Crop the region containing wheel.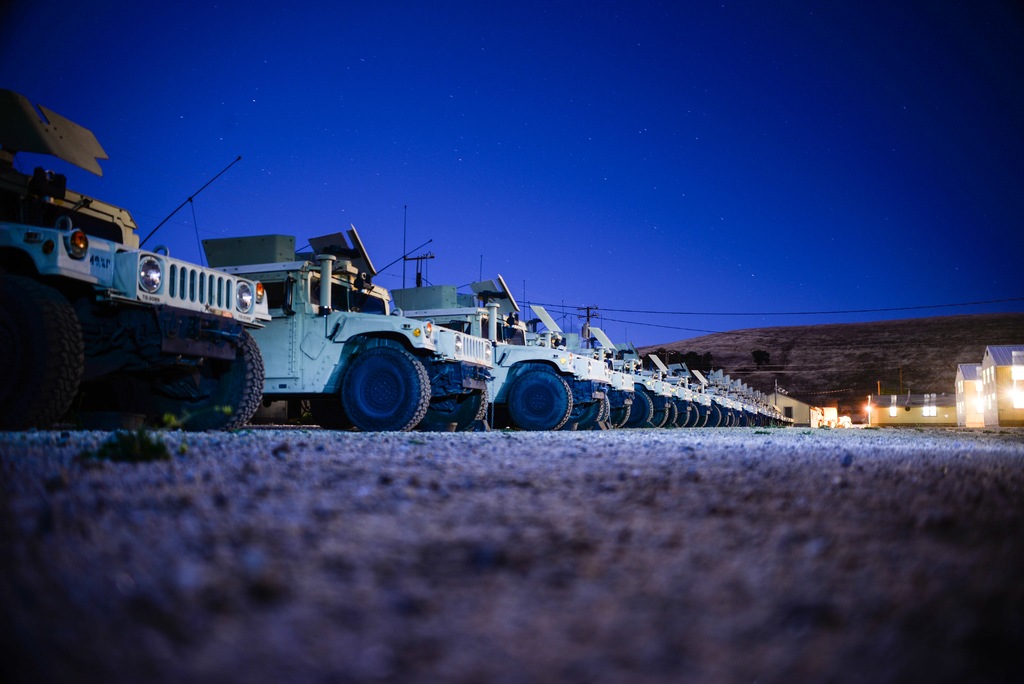
Crop region: (310, 400, 353, 430).
